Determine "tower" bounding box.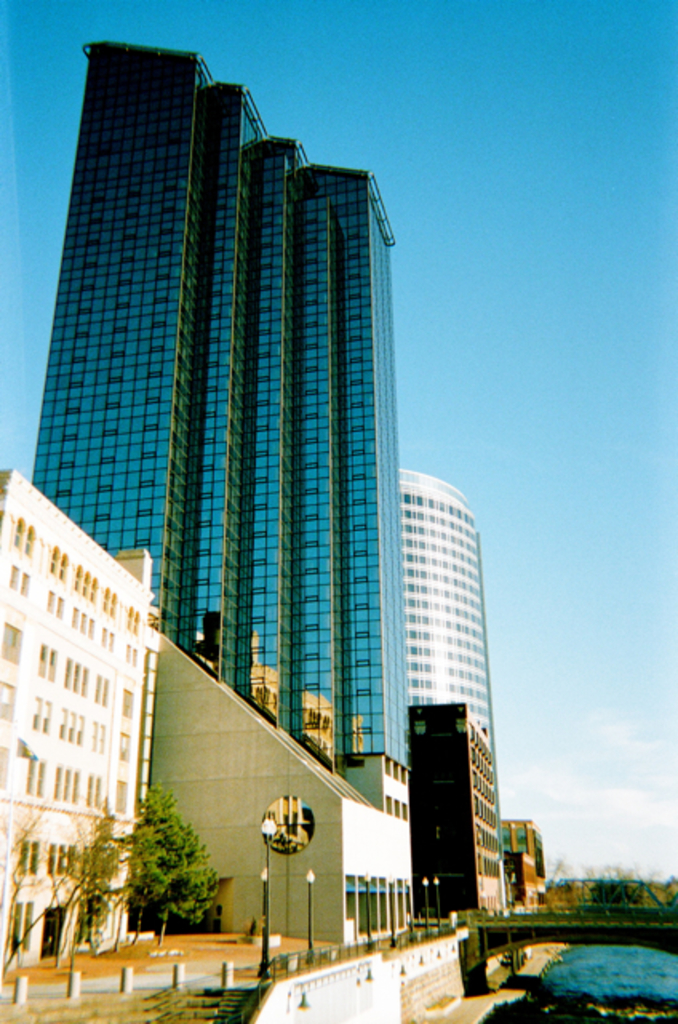
Determined: locate(0, 30, 462, 723).
